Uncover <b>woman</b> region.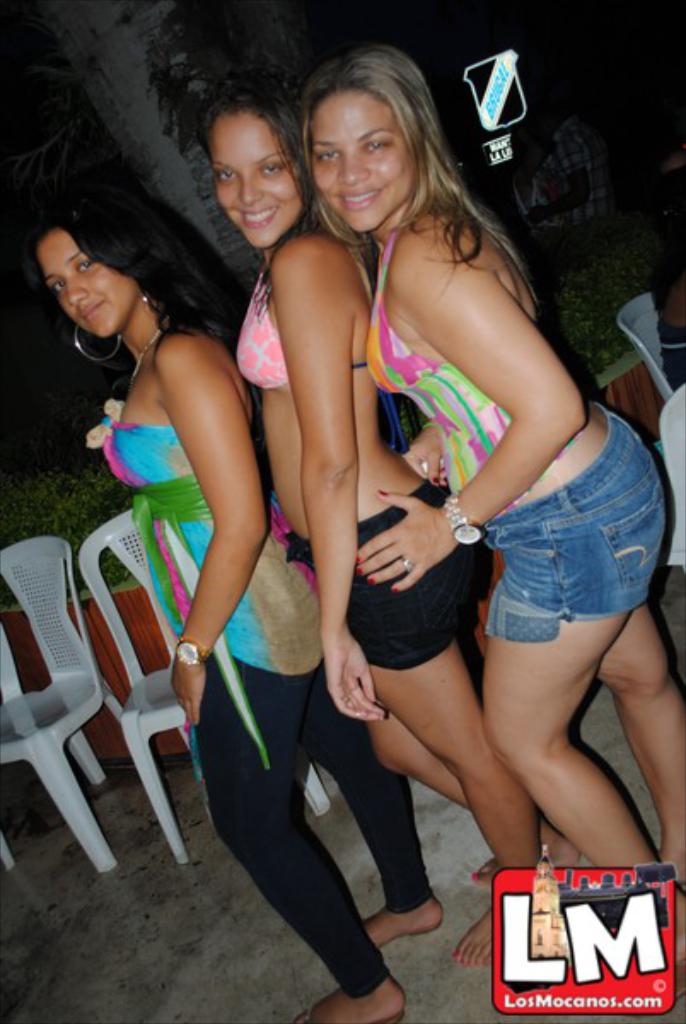
Uncovered: detection(196, 87, 578, 964).
